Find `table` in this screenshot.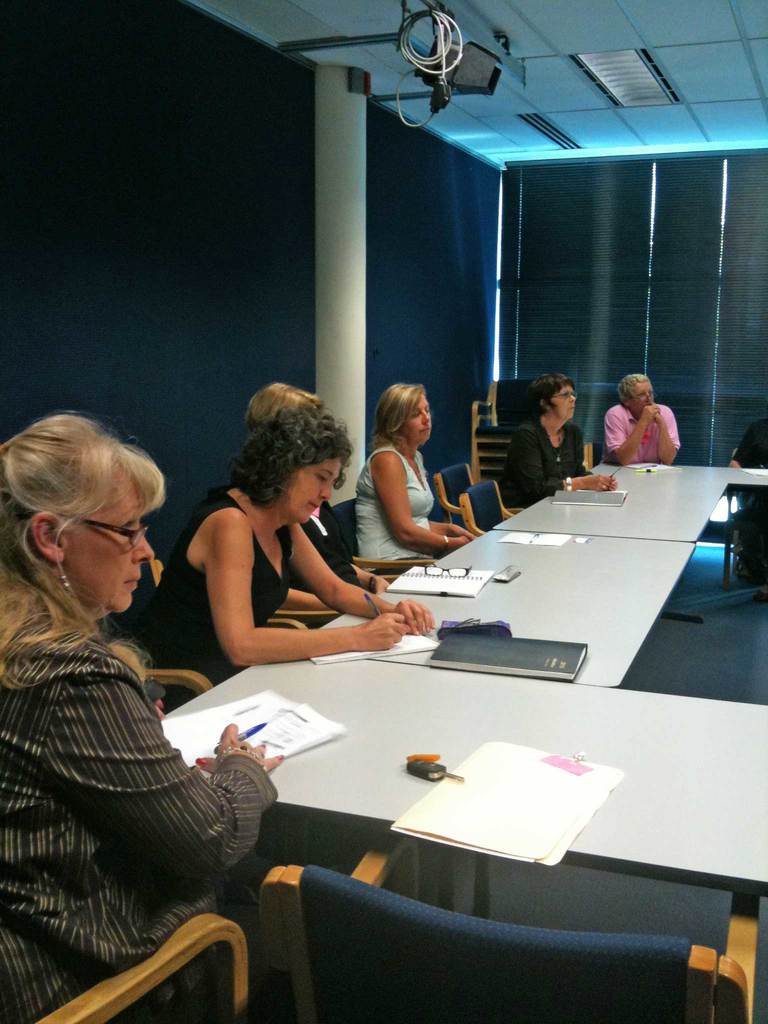
The bounding box for `table` is crop(493, 460, 767, 541).
